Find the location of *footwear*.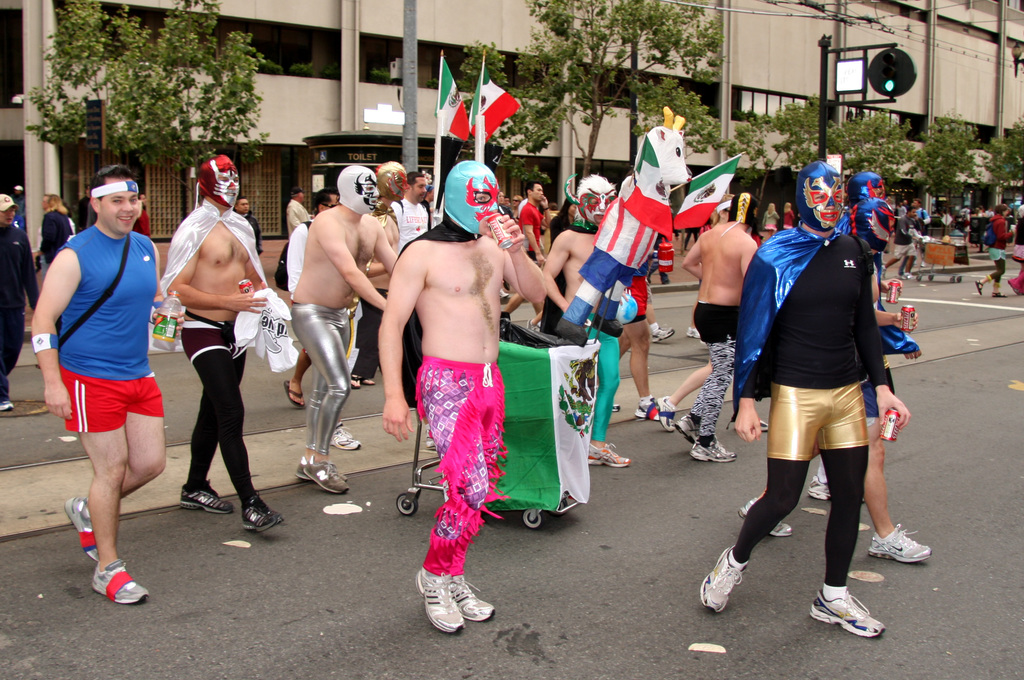
Location: (0,402,12,411).
